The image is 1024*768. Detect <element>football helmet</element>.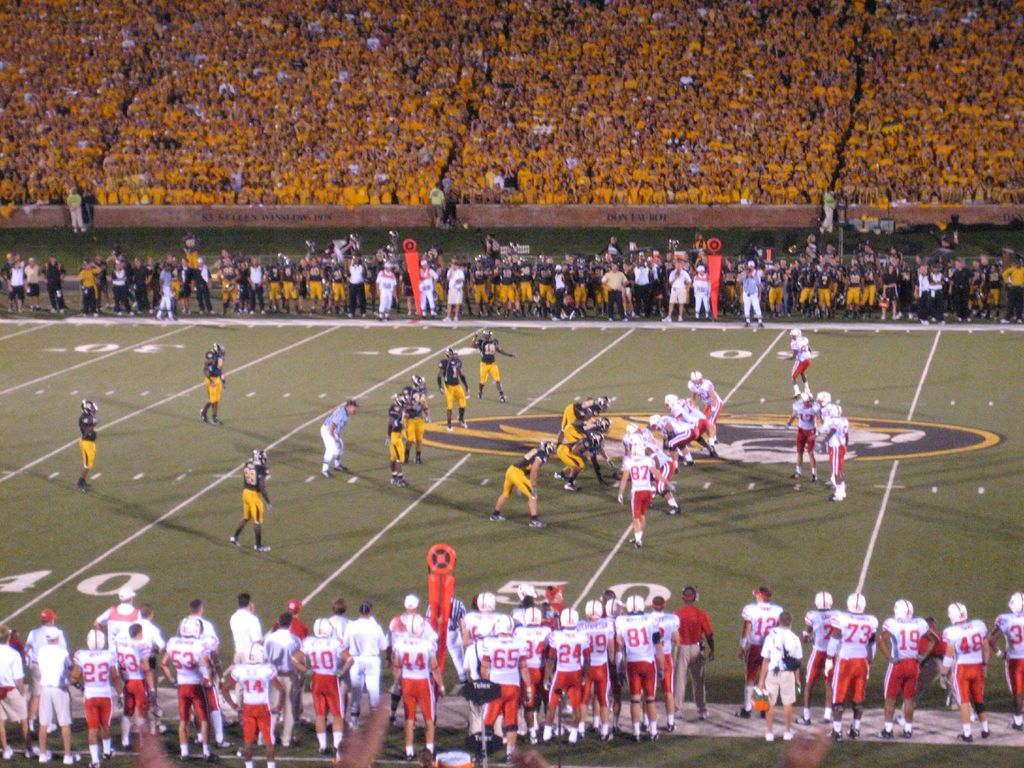
Detection: l=897, t=598, r=916, b=621.
